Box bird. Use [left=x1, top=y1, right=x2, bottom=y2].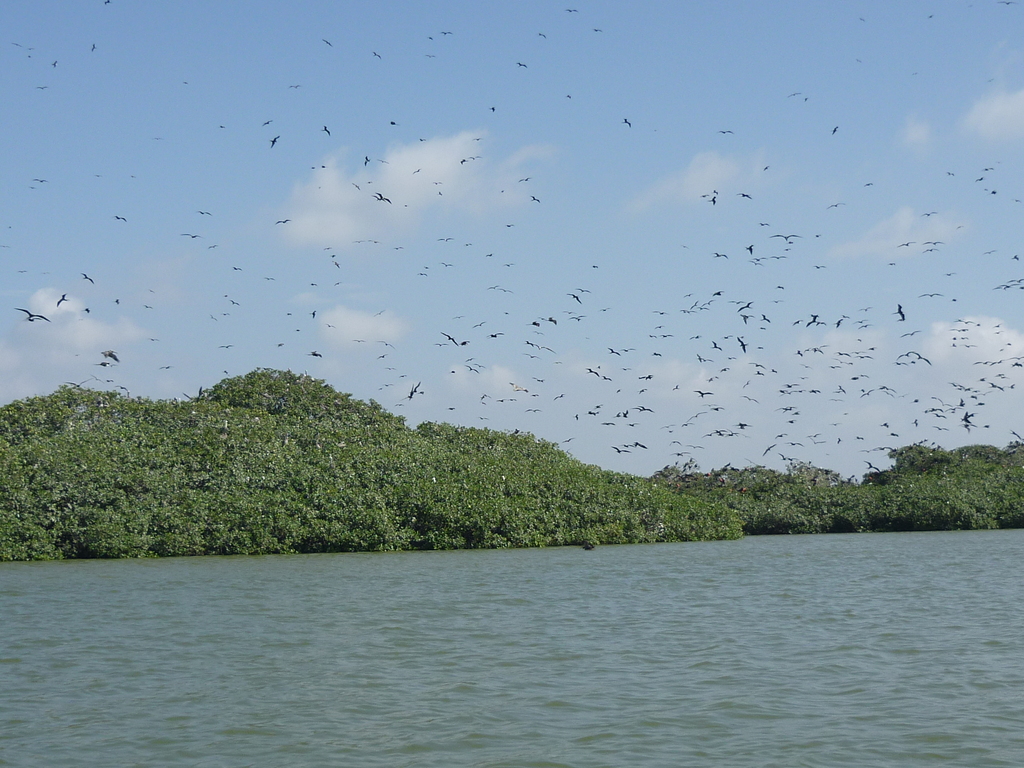
[left=177, top=234, right=204, bottom=243].
